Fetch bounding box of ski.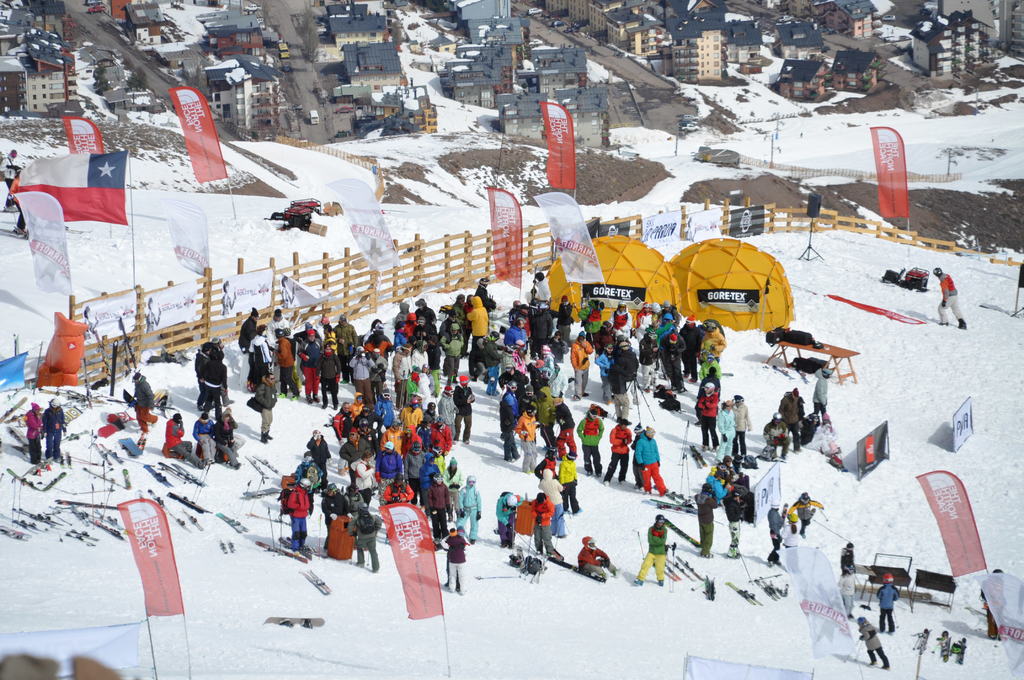
Bbox: 0 512 49 535.
